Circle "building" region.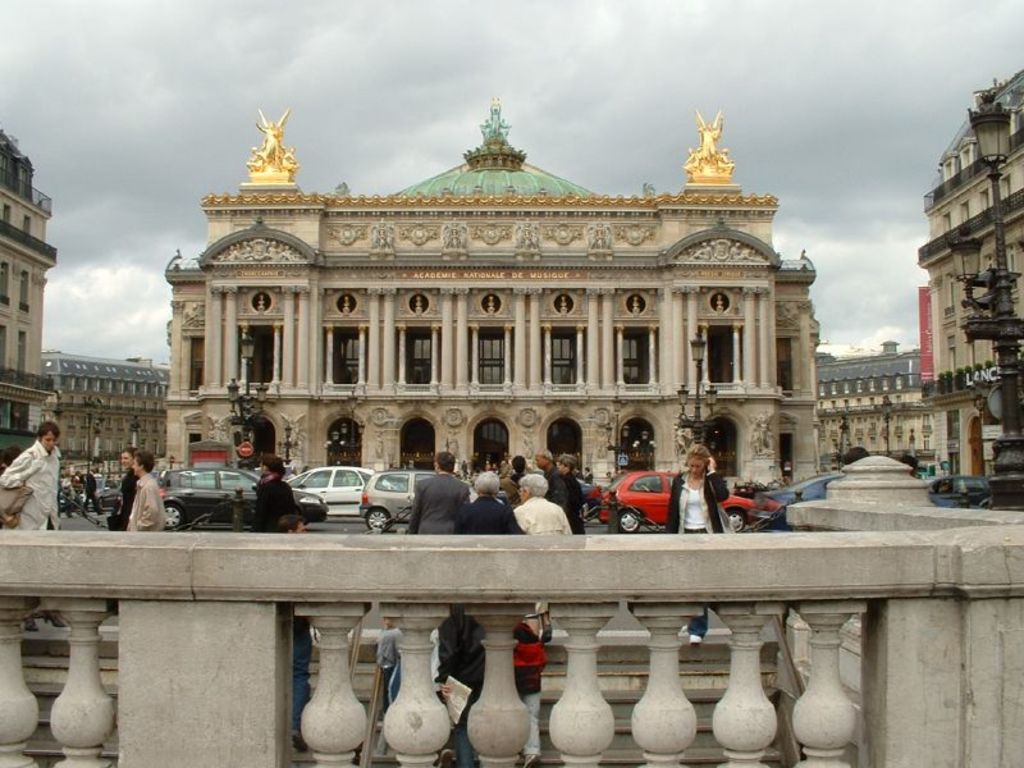
Region: <box>0,132,58,460</box>.
